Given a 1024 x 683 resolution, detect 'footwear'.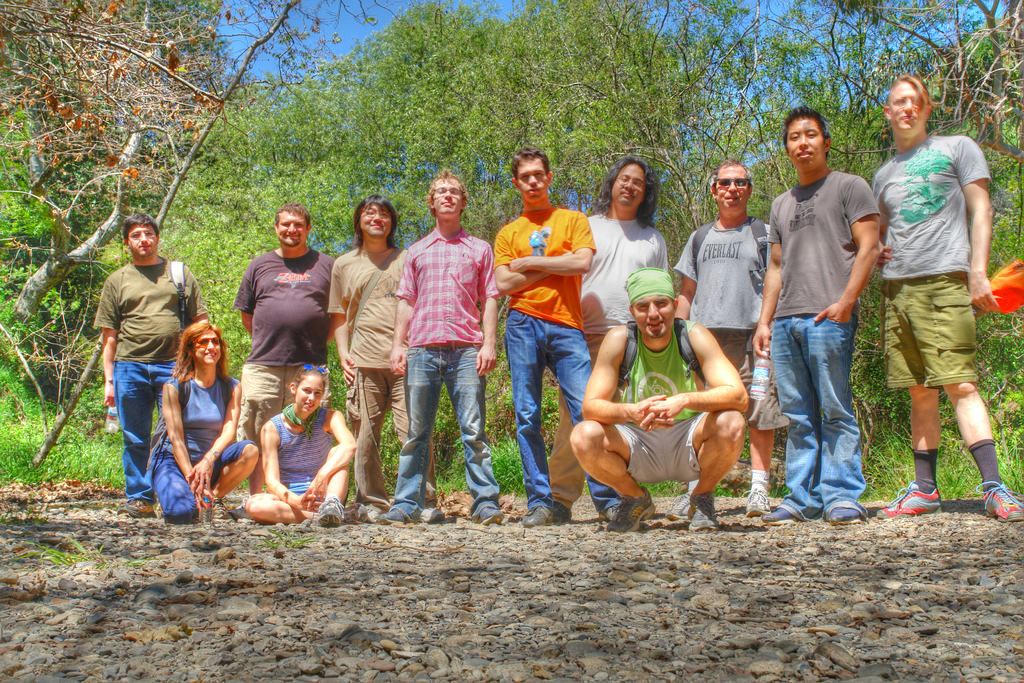
box(826, 505, 866, 525).
